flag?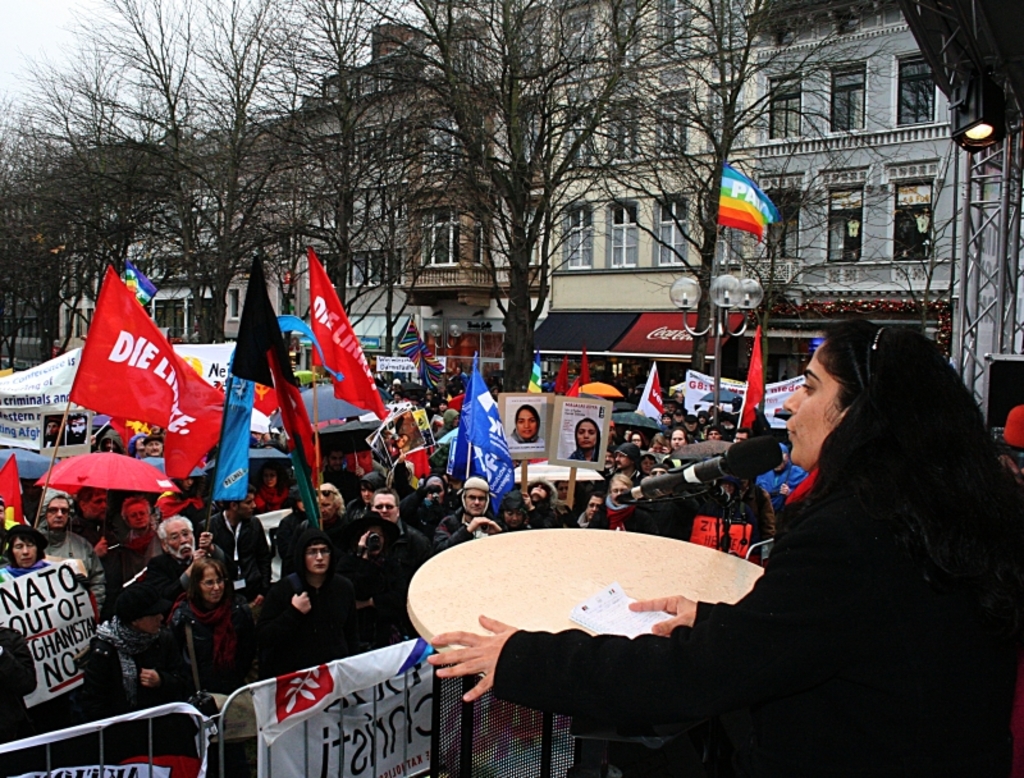
255:383:280:438
